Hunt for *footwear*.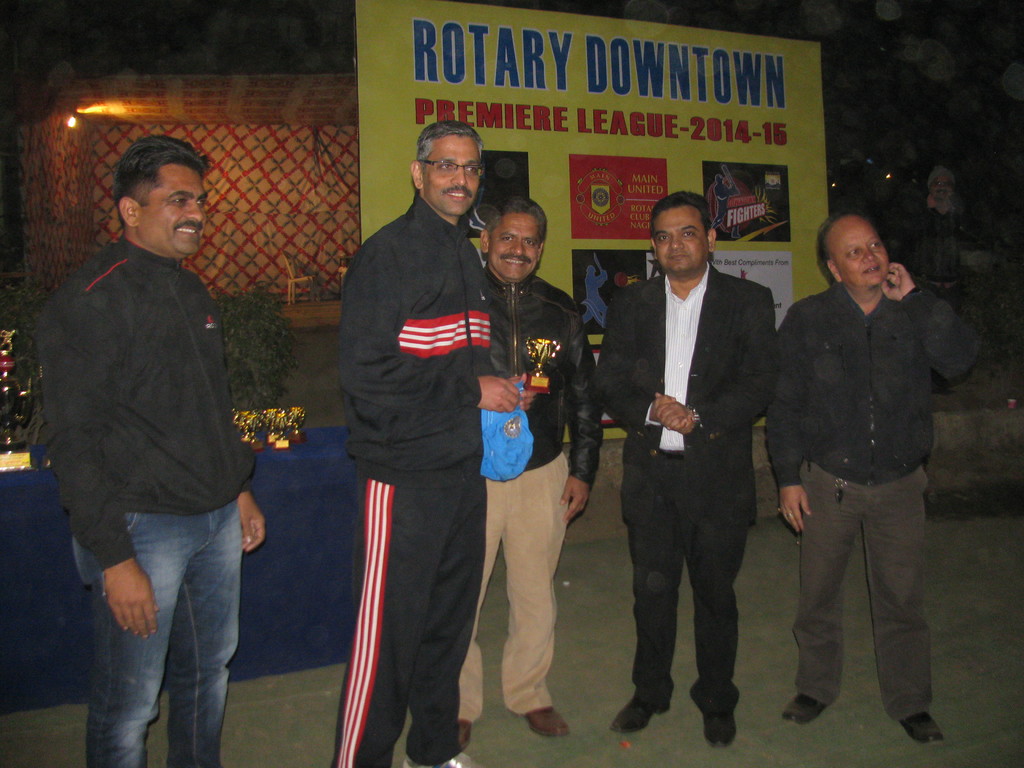
Hunted down at x1=612, y1=698, x2=656, y2=733.
